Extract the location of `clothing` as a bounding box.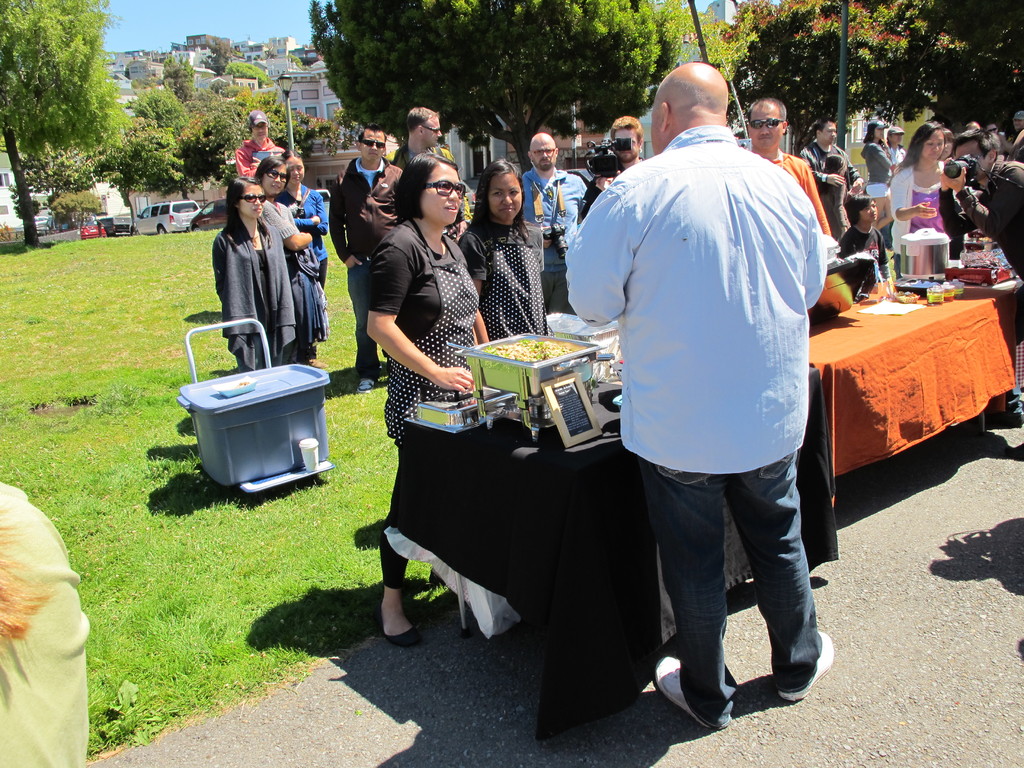
region(847, 140, 890, 218).
